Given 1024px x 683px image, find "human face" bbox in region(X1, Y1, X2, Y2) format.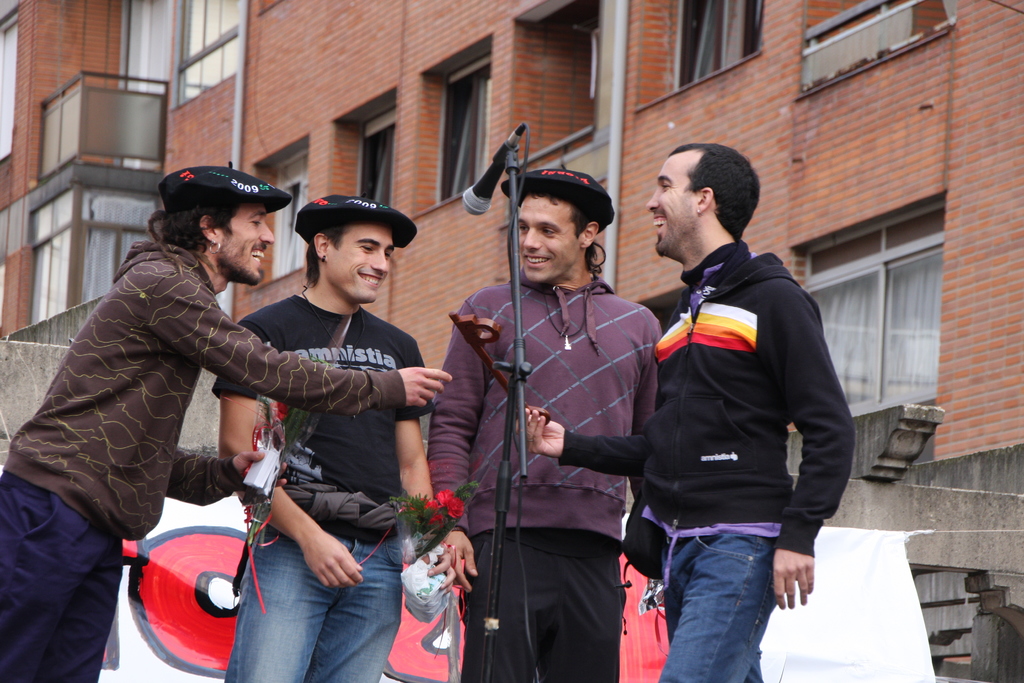
region(519, 189, 582, 280).
